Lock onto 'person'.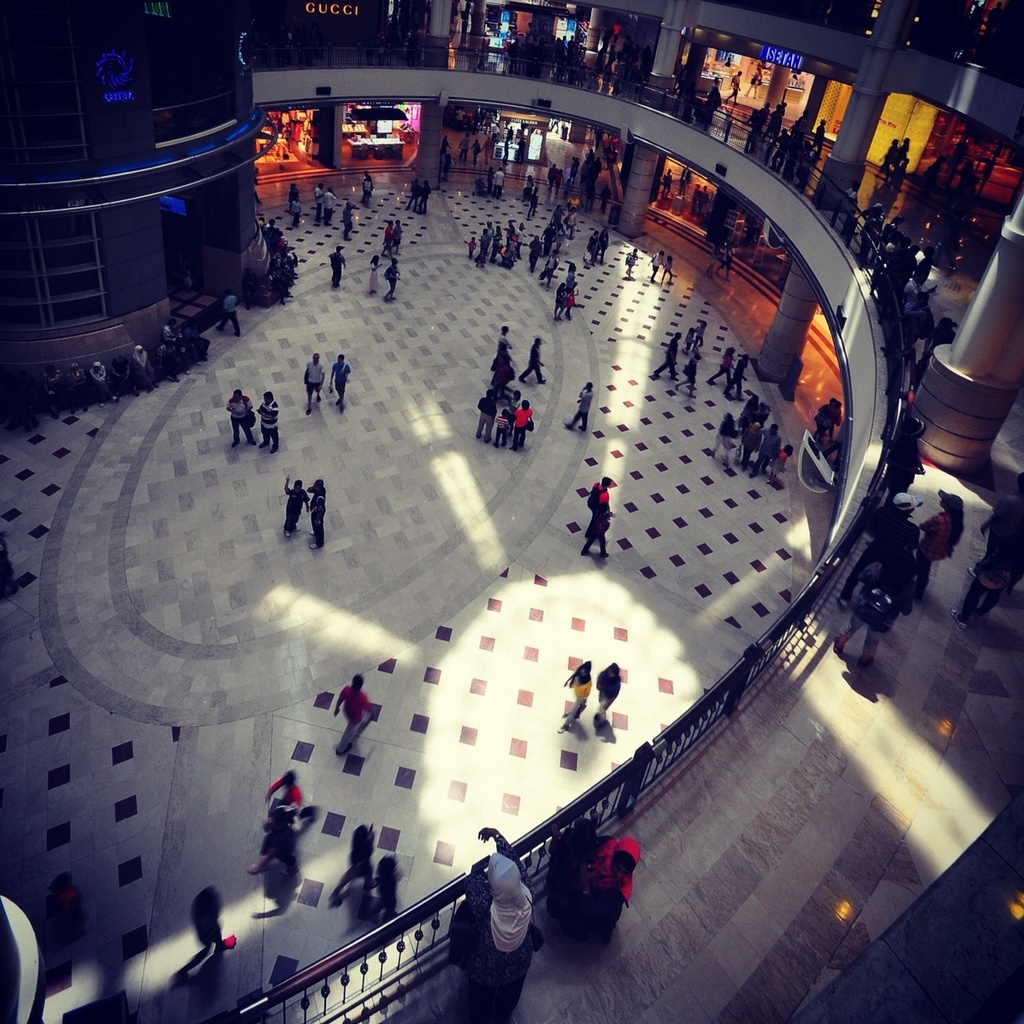
Locked: region(912, 497, 965, 597).
